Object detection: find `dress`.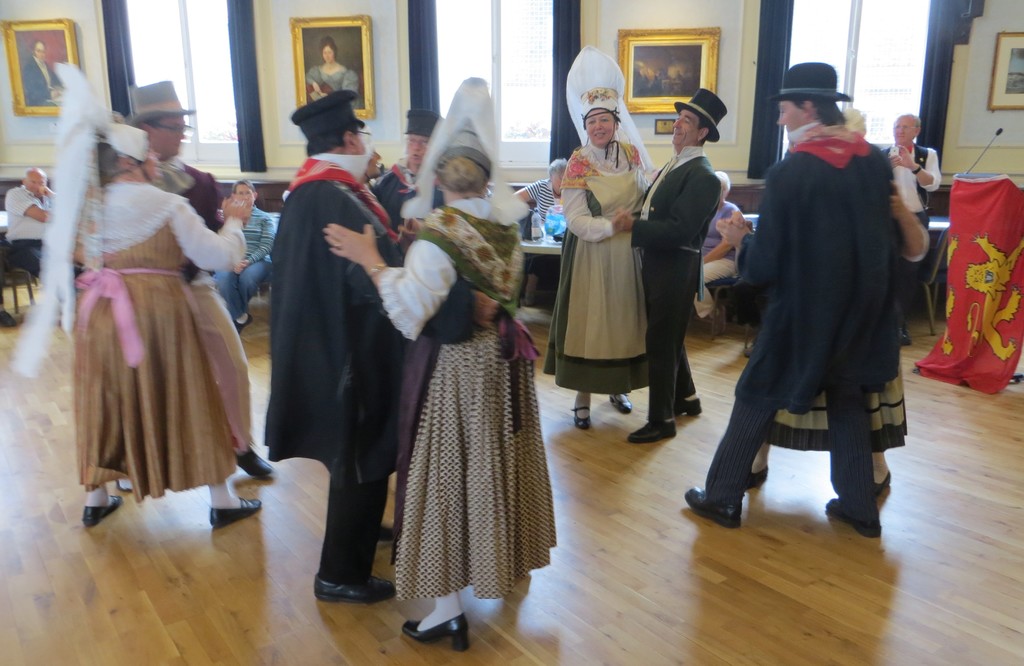
box(70, 178, 252, 498).
